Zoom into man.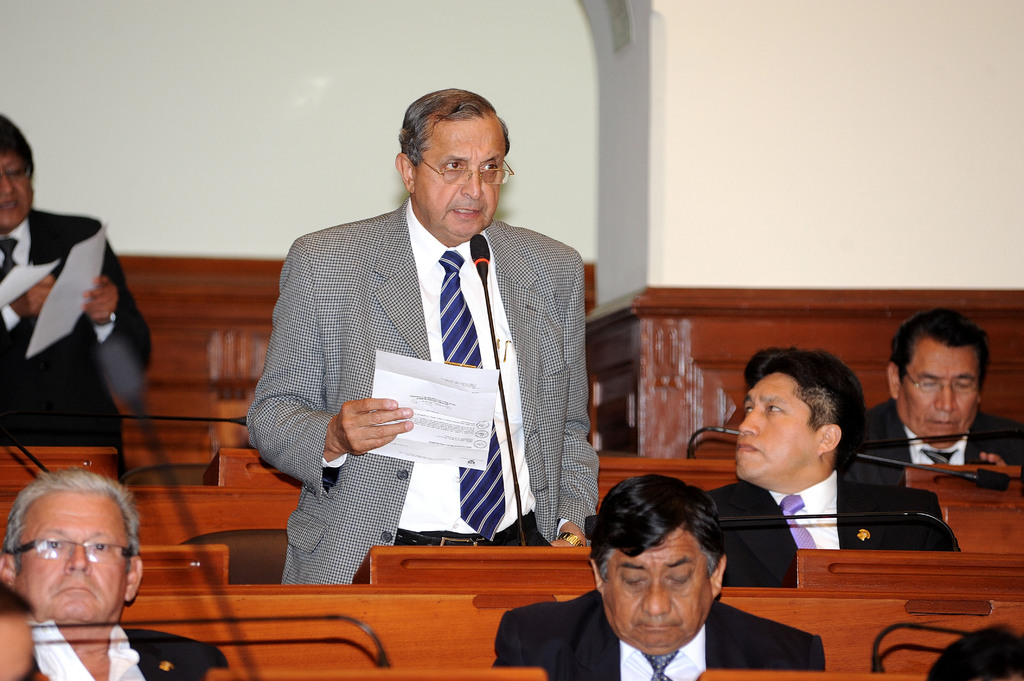
Zoom target: 0/467/246/680.
